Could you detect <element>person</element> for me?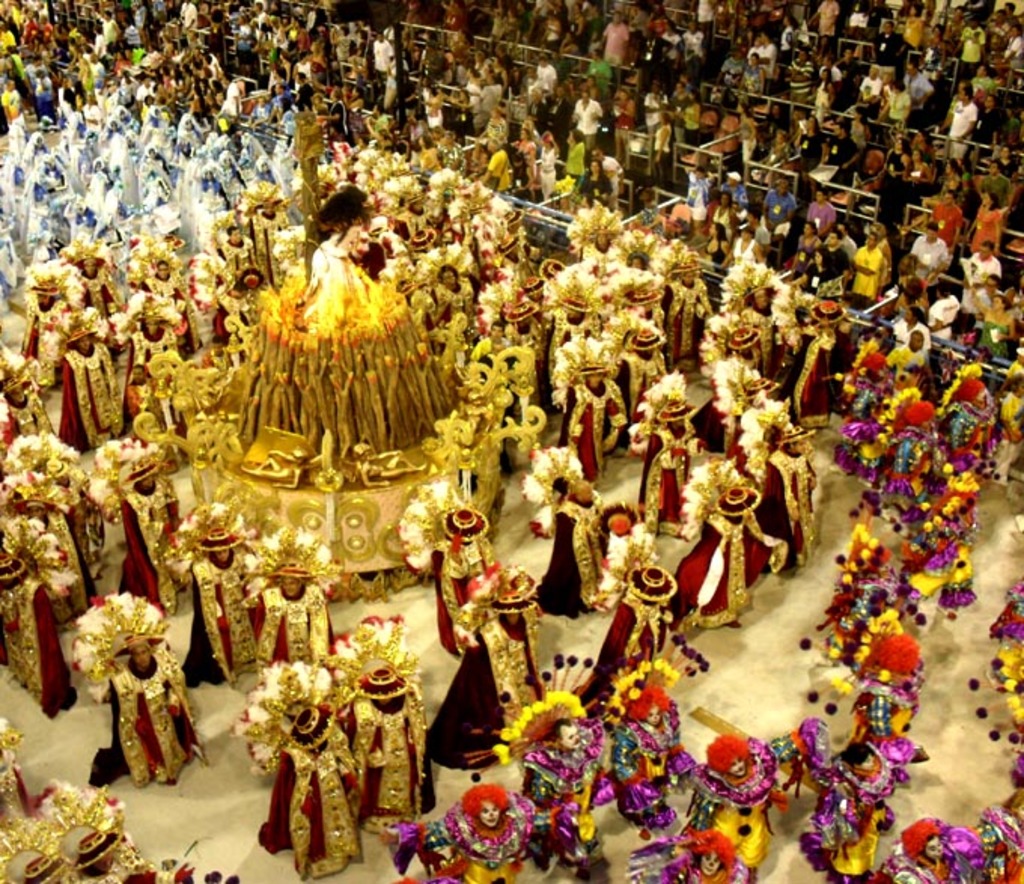
Detection result: left=944, top=376, right=997, bottom=464.
